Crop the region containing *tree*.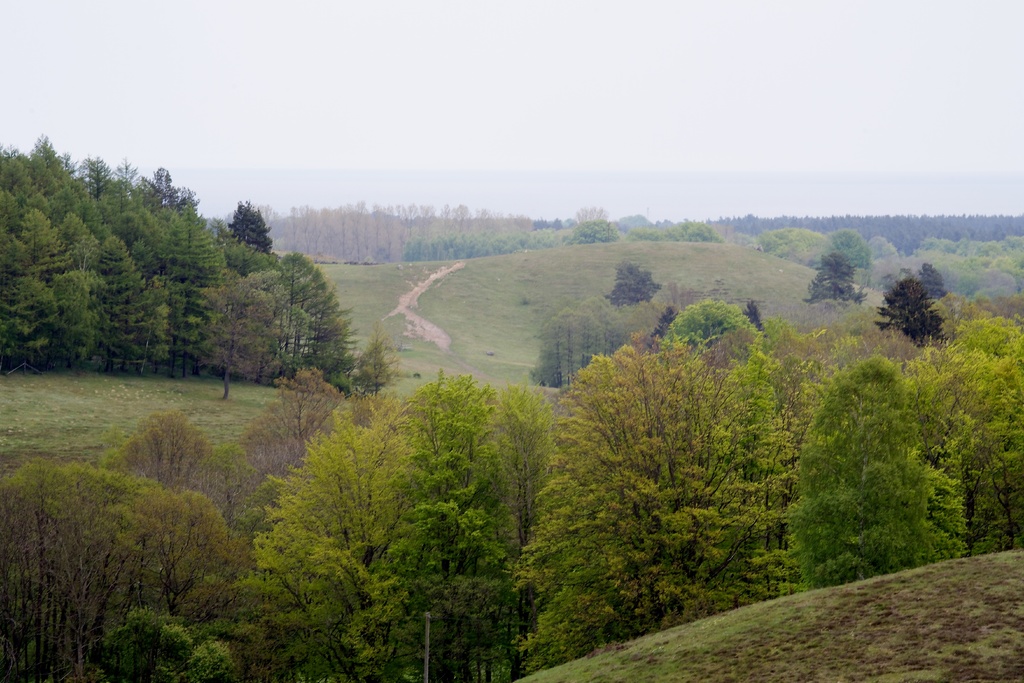
Crop region: pyautogui.locateOnScreen(343, 324, 402, 402).
